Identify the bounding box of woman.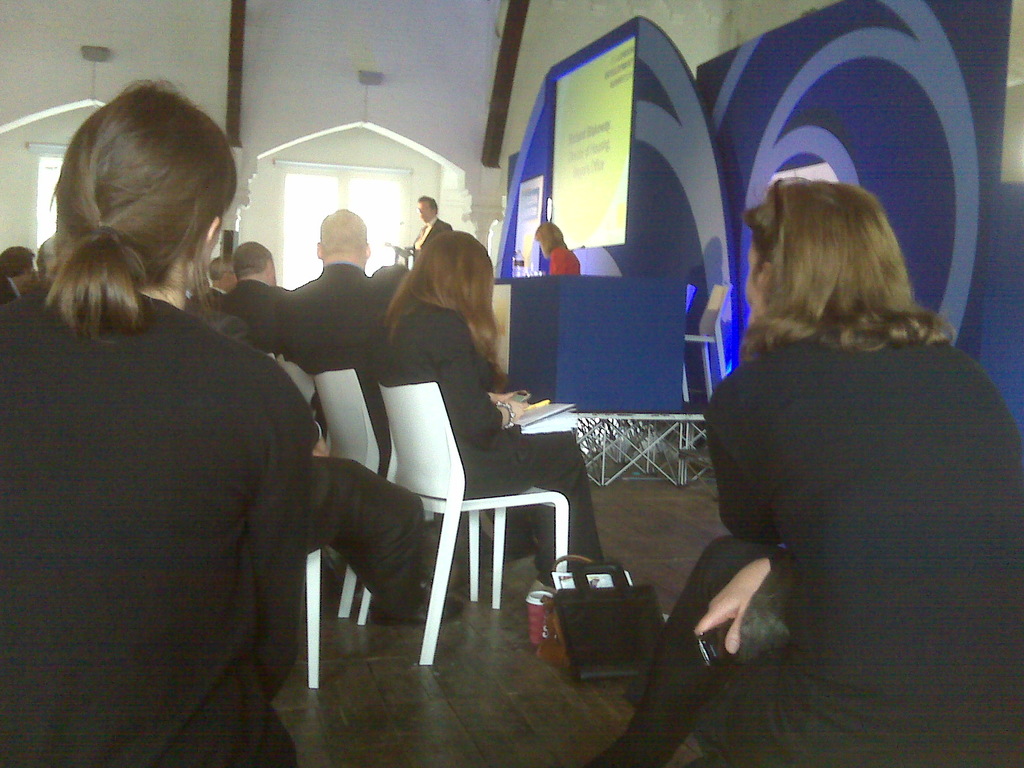
bbox=[383, 230, 625, 575].
